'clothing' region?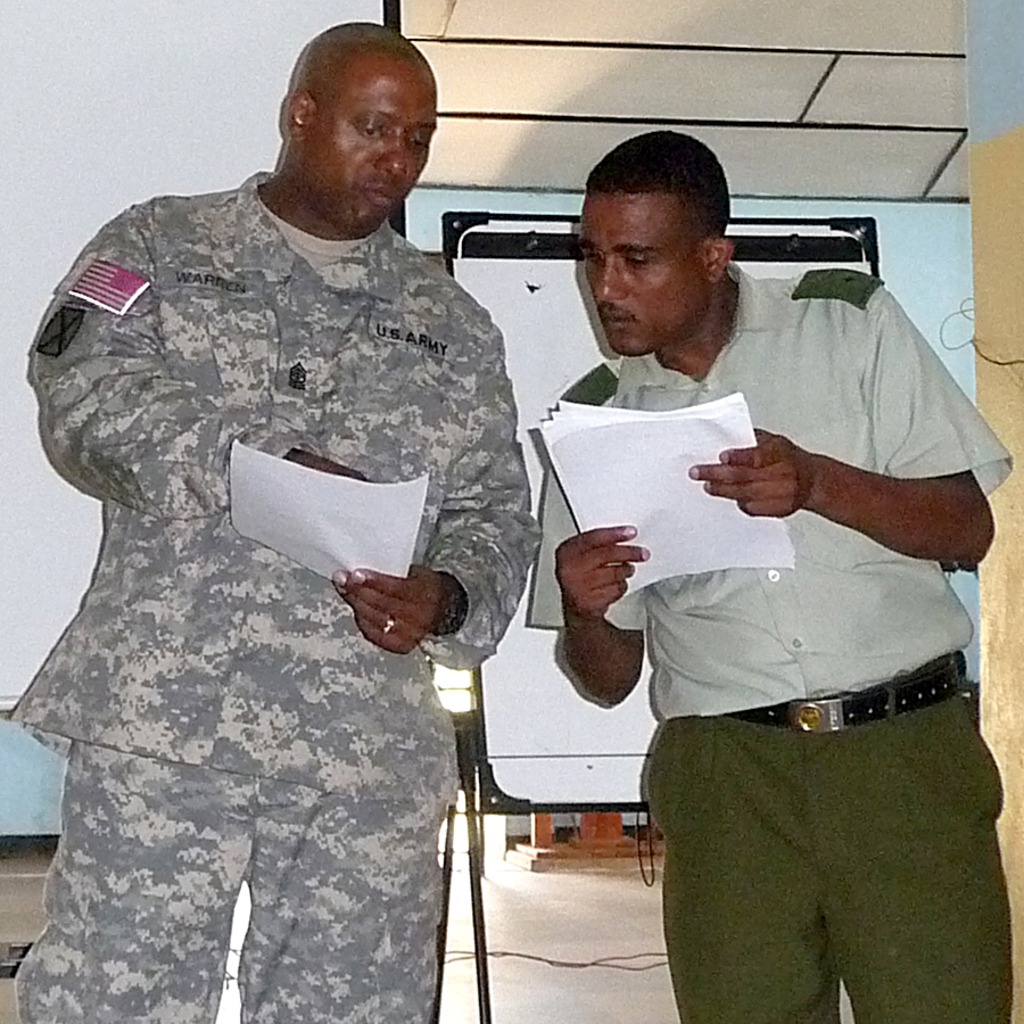
[left=10, top=137, right=561, bottom=916]
